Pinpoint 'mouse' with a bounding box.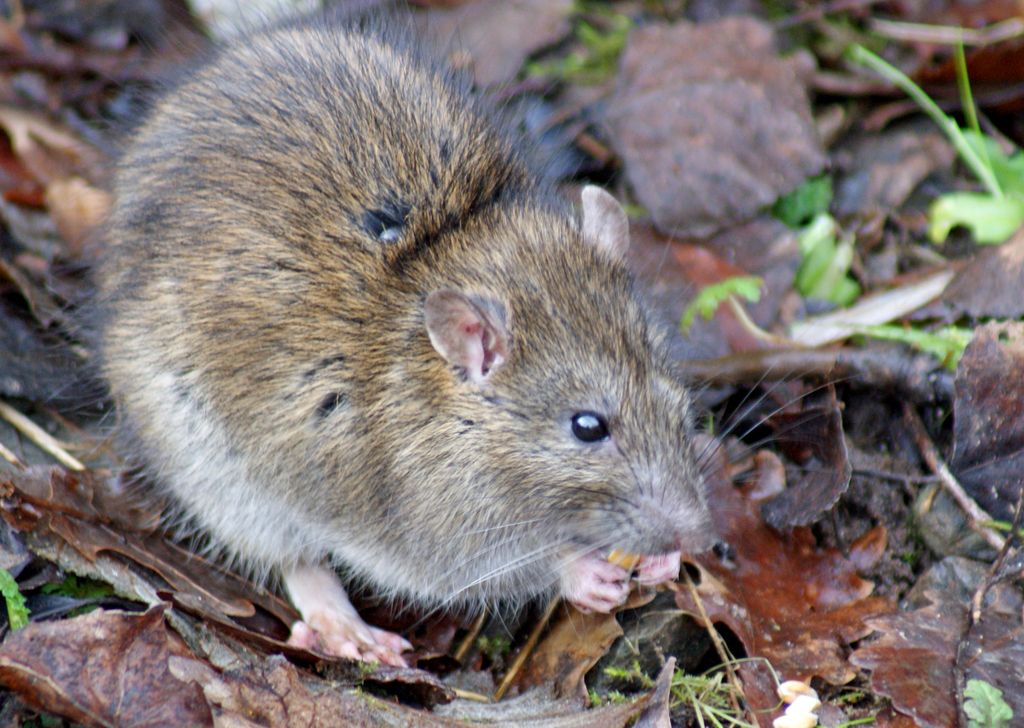
(left=45, top=4, right=847, bottom=665).
